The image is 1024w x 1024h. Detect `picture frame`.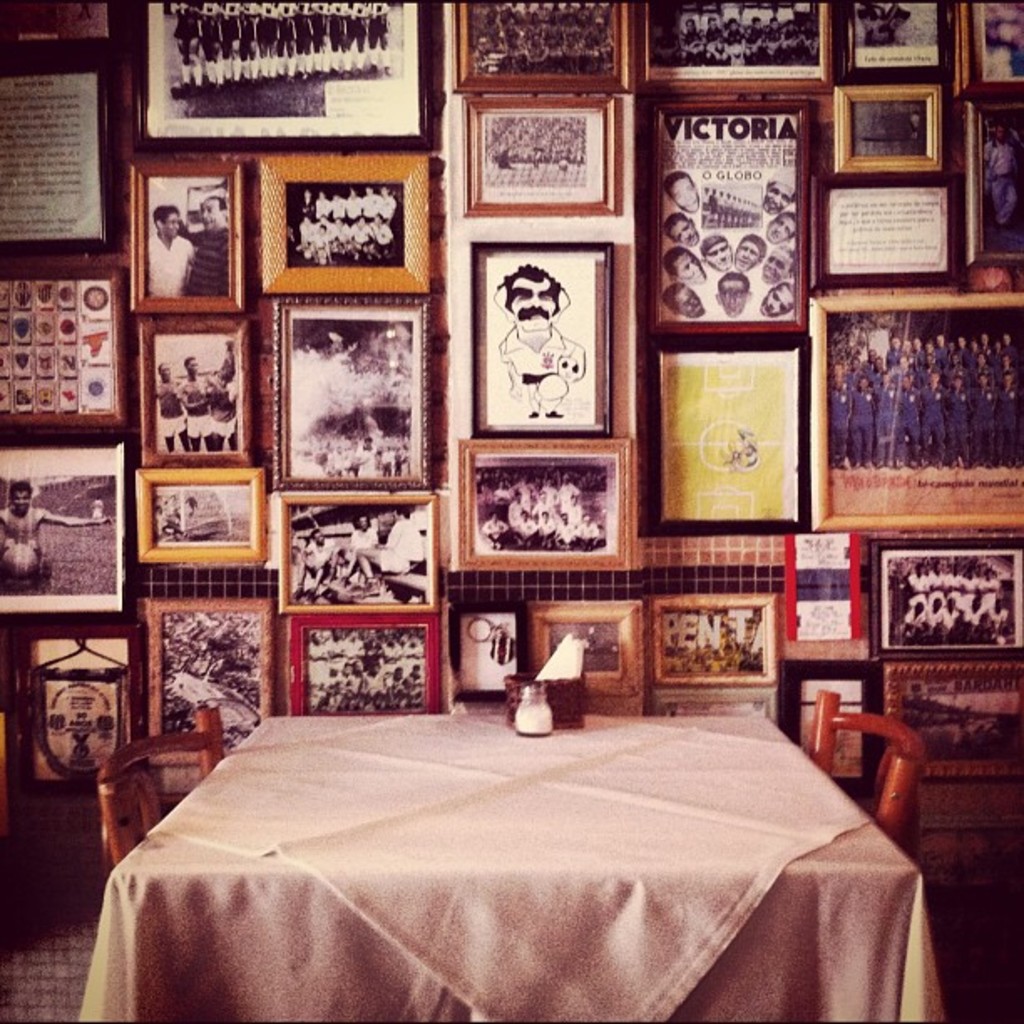
Detection: {"left": 832, "top": 84, "right": 955, "bottom": 169}.
